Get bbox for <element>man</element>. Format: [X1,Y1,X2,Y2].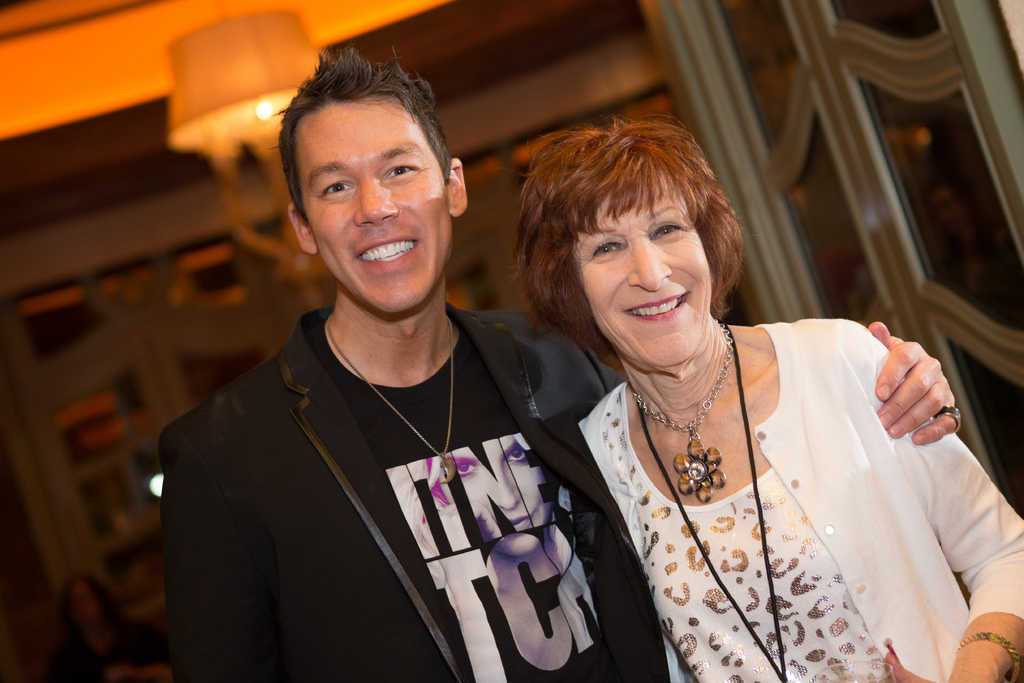
[157,35,971,682].
